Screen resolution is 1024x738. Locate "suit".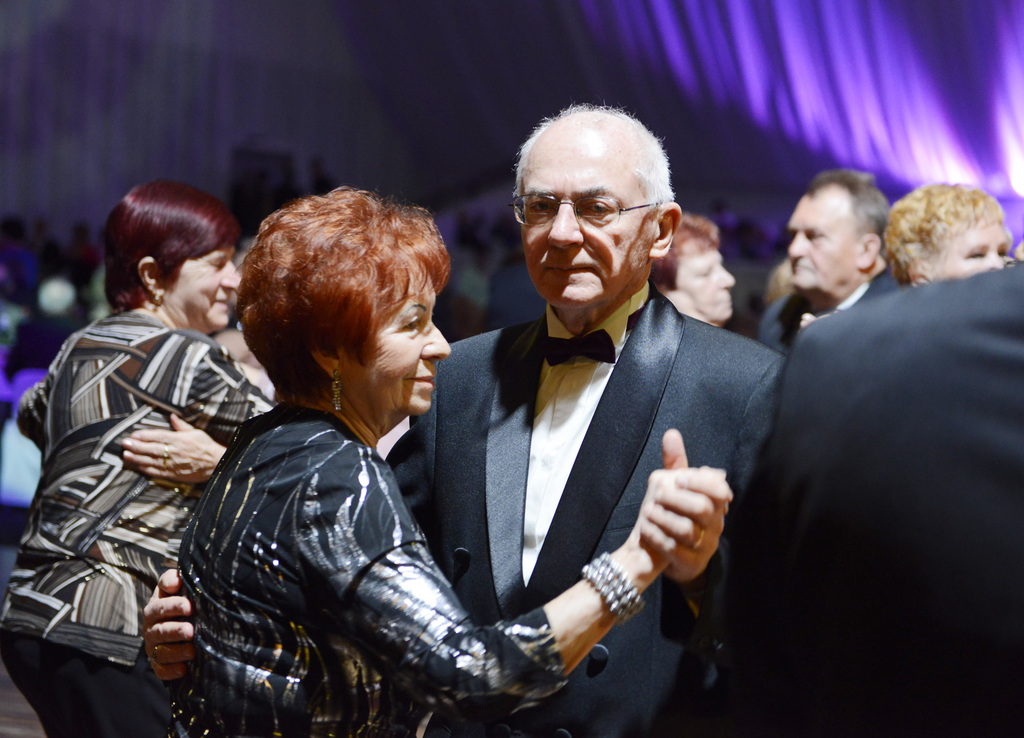
723 261 1023 737.
